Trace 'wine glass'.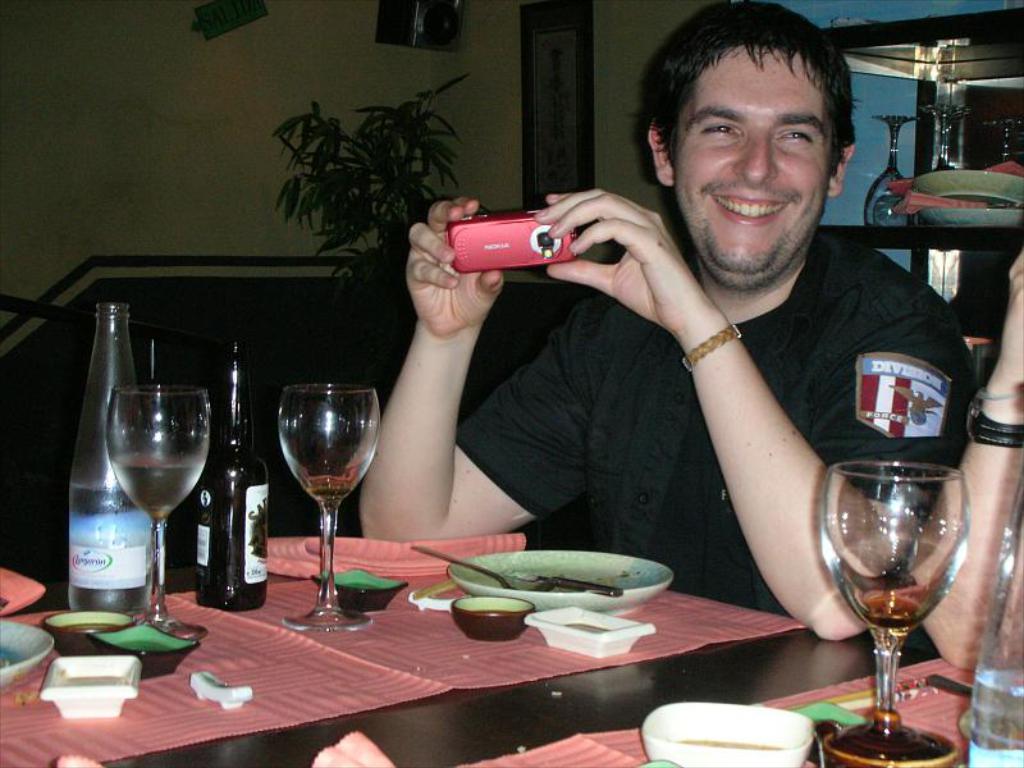
Traced to BBox(102, 384, 209, 637).
